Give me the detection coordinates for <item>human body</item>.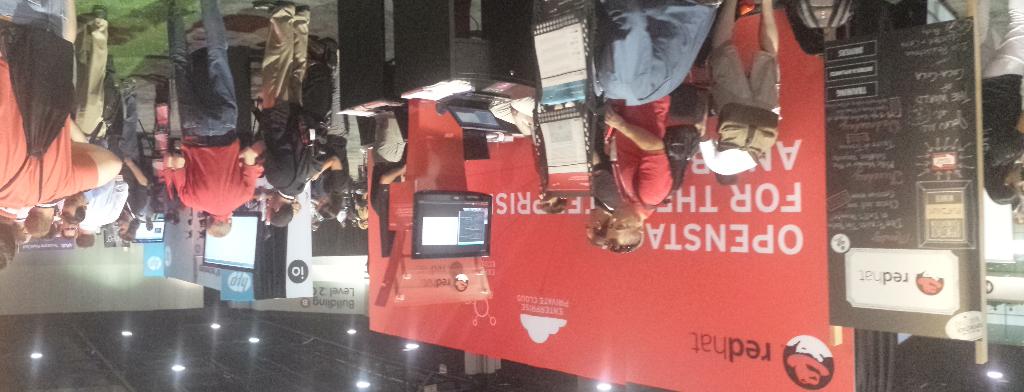
left=331, top=96, right=376, bottom=212.
